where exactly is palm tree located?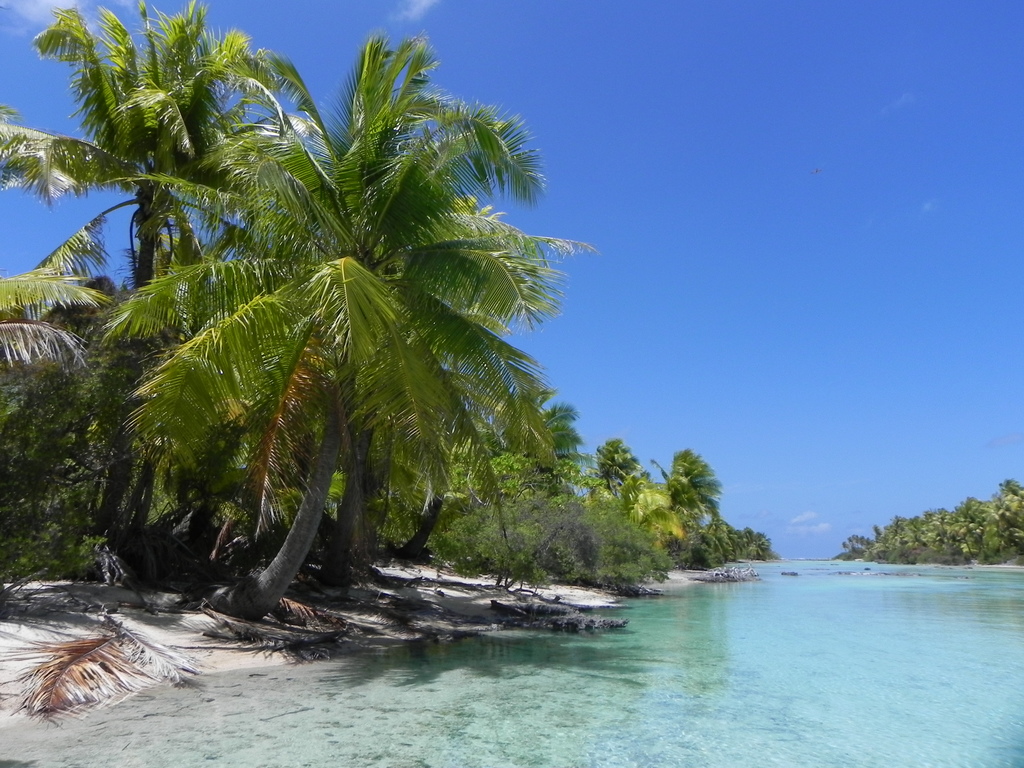
Its bounding box is {"x1": 90, "y1": 73, "x2": 564, "y2": 651}.
